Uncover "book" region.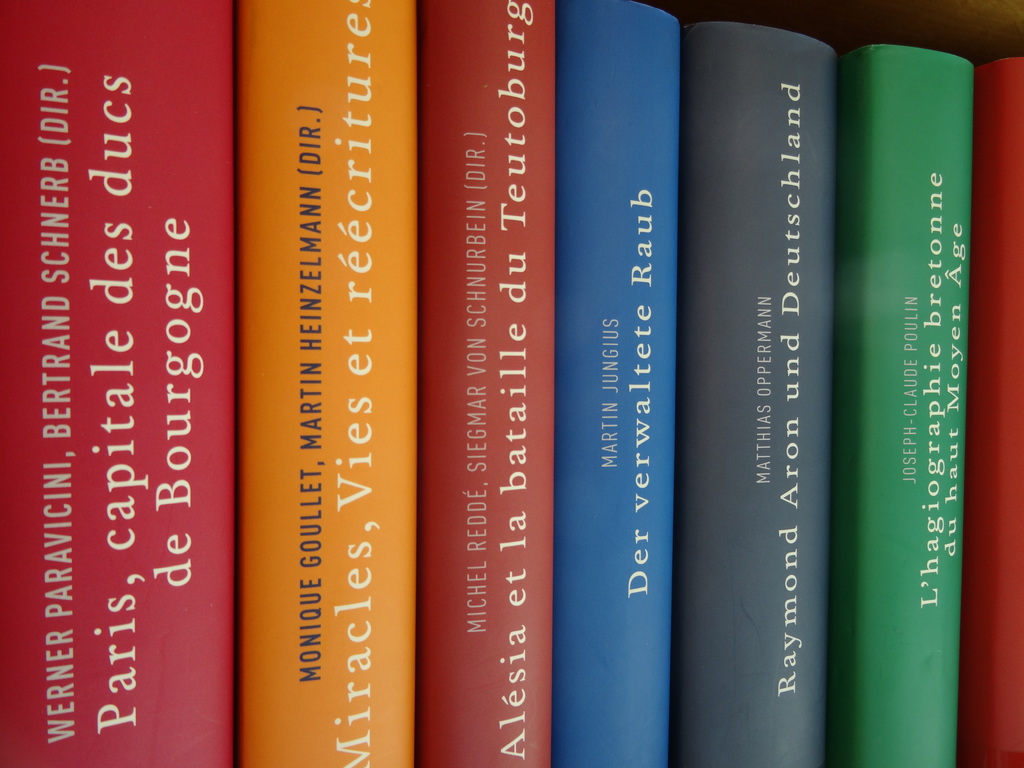
Uncovered: <bbox>681, 19, 838, 767</bbox>.
